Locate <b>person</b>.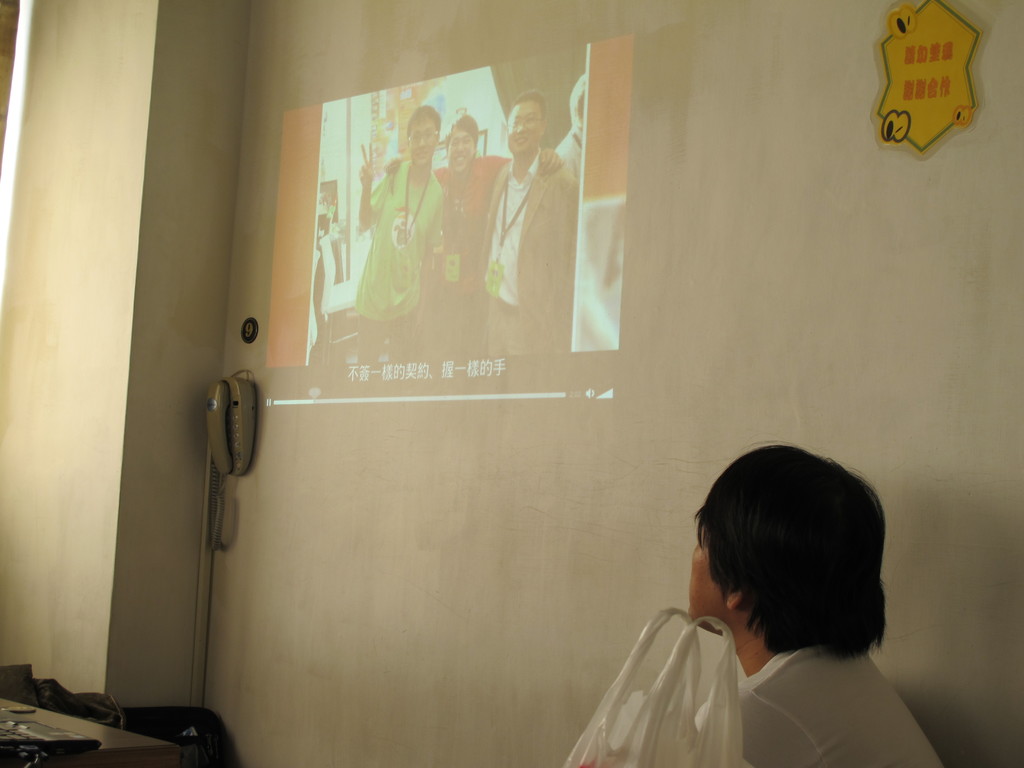
Bounding box: box=[537, 458, 933, 767].
